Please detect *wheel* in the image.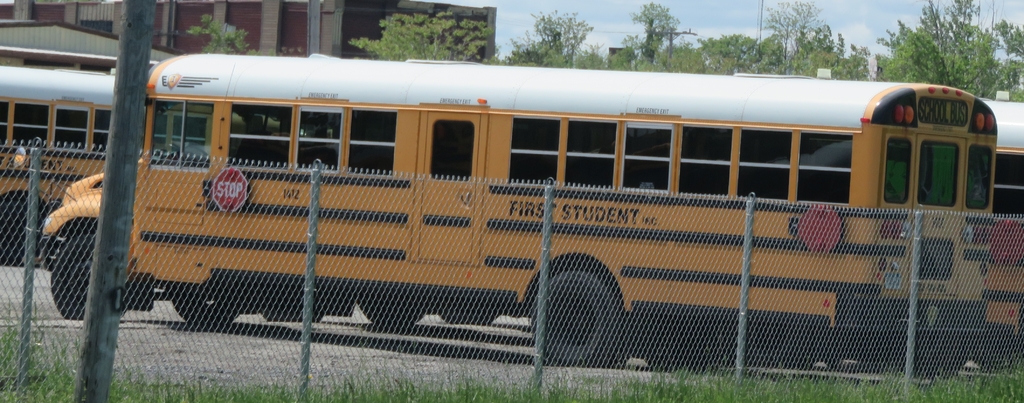
<bbox>161, 285, 239, 323</bbox>.
